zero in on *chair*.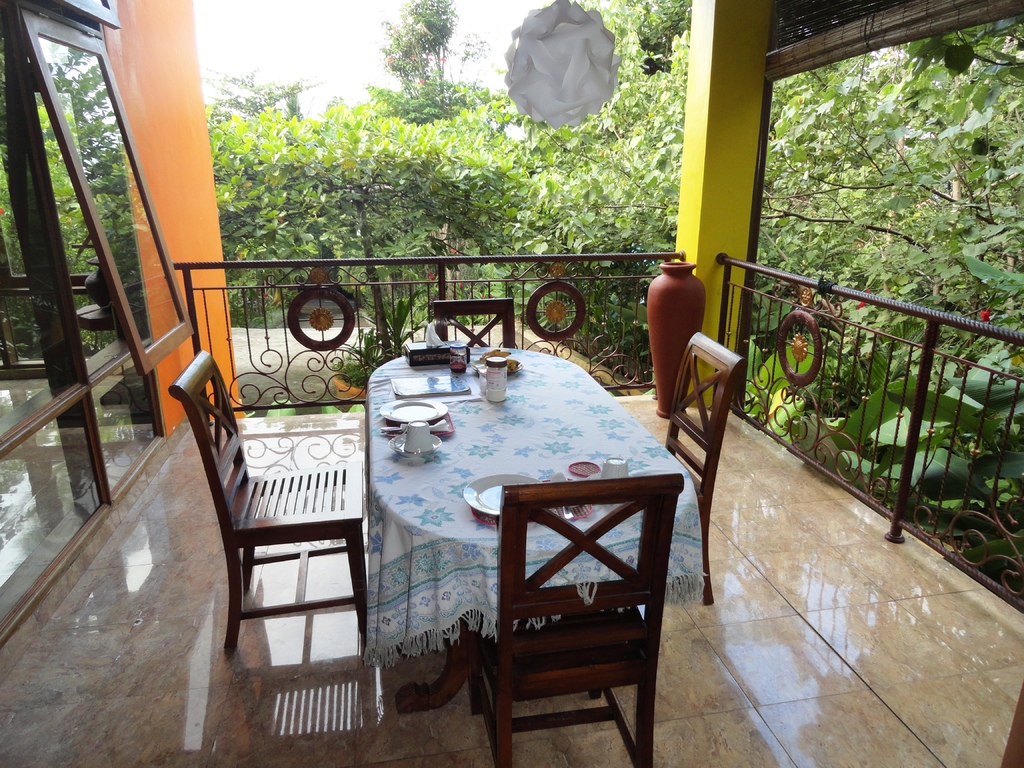
Zeroed in: l=654, t=326, r=751, b=601.
